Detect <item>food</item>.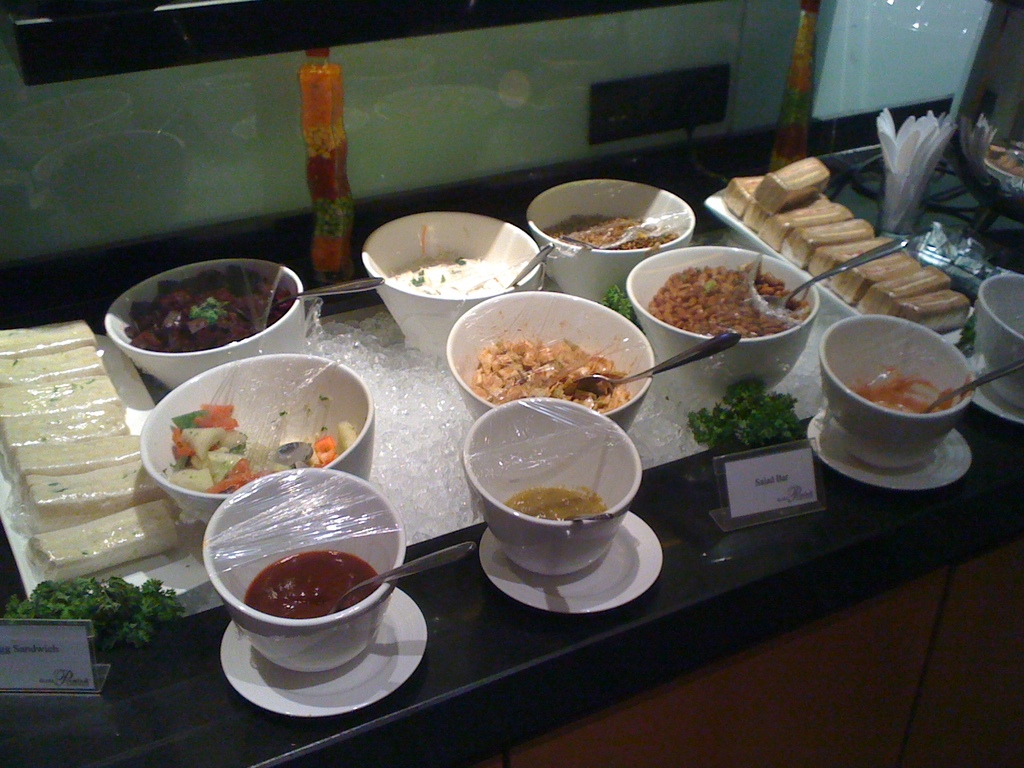
Detected at BBox(641, 238, 797, 337).
